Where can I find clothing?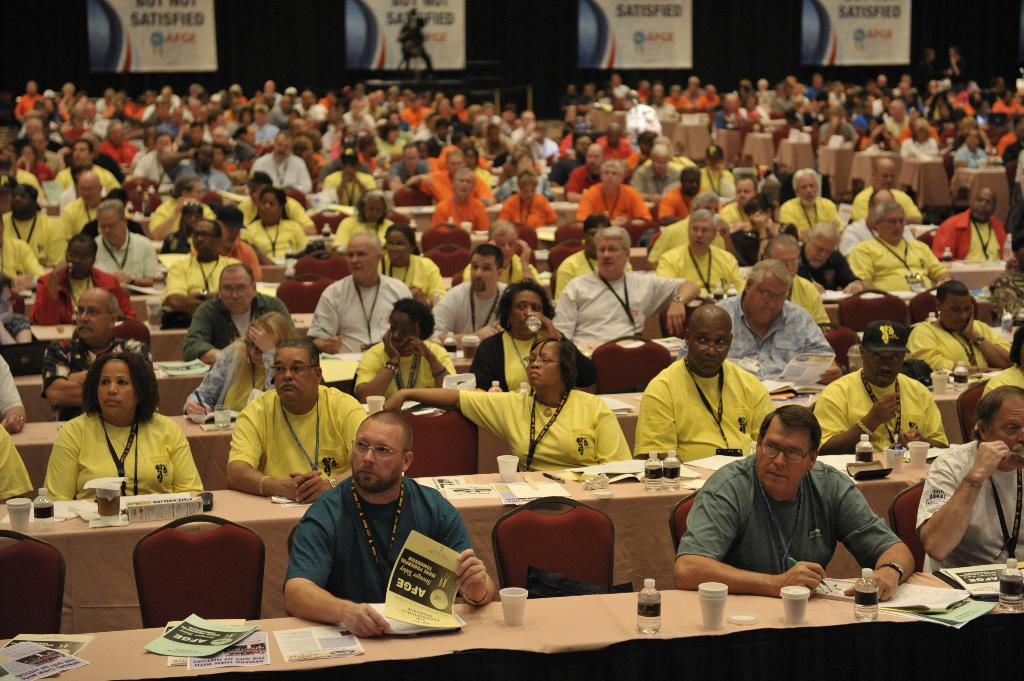
You can find it at <region>462, 252, 541, 279</region>.
